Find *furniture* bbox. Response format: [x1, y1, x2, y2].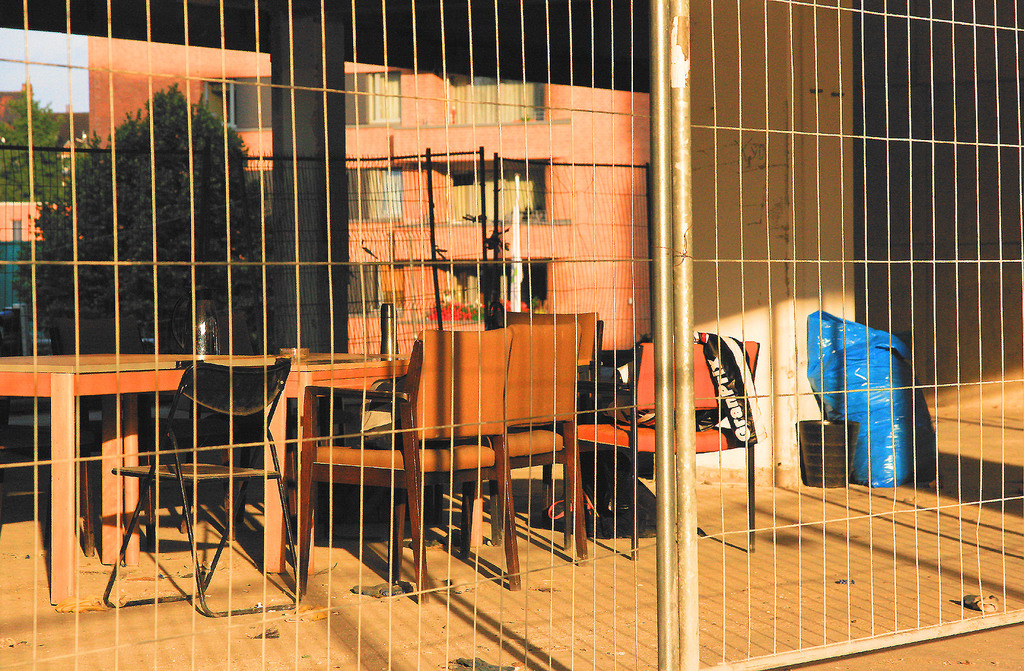
[177, 318, 359, 546].
